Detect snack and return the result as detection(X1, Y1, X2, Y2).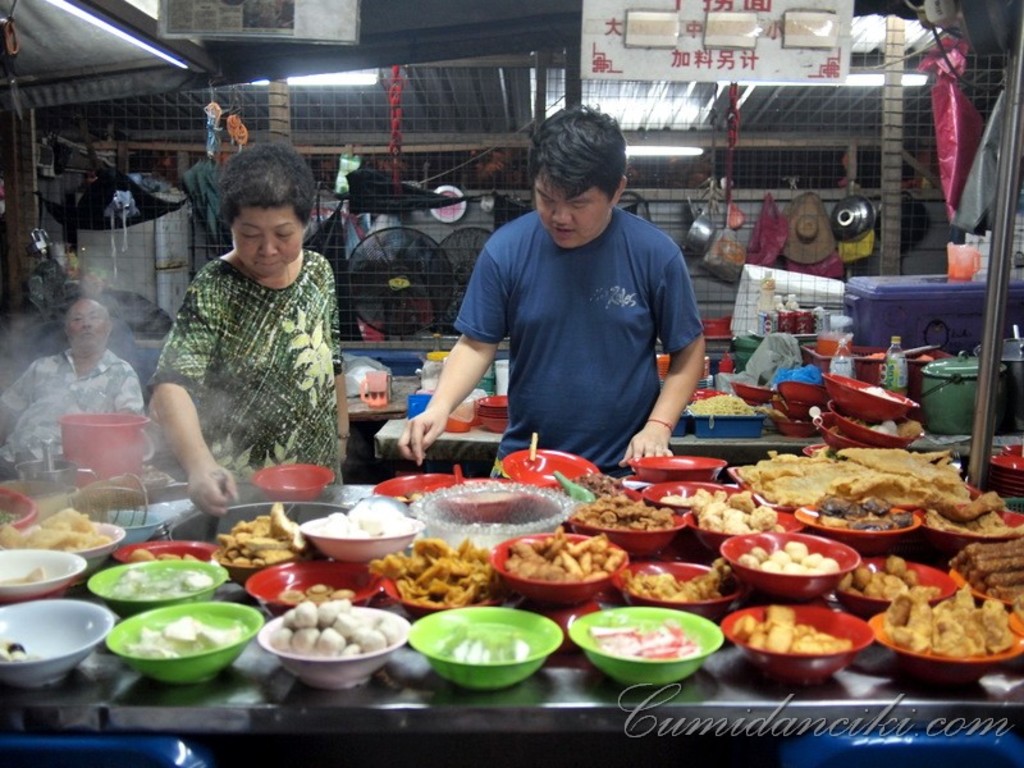
detection(392, 494, 433, 504).
